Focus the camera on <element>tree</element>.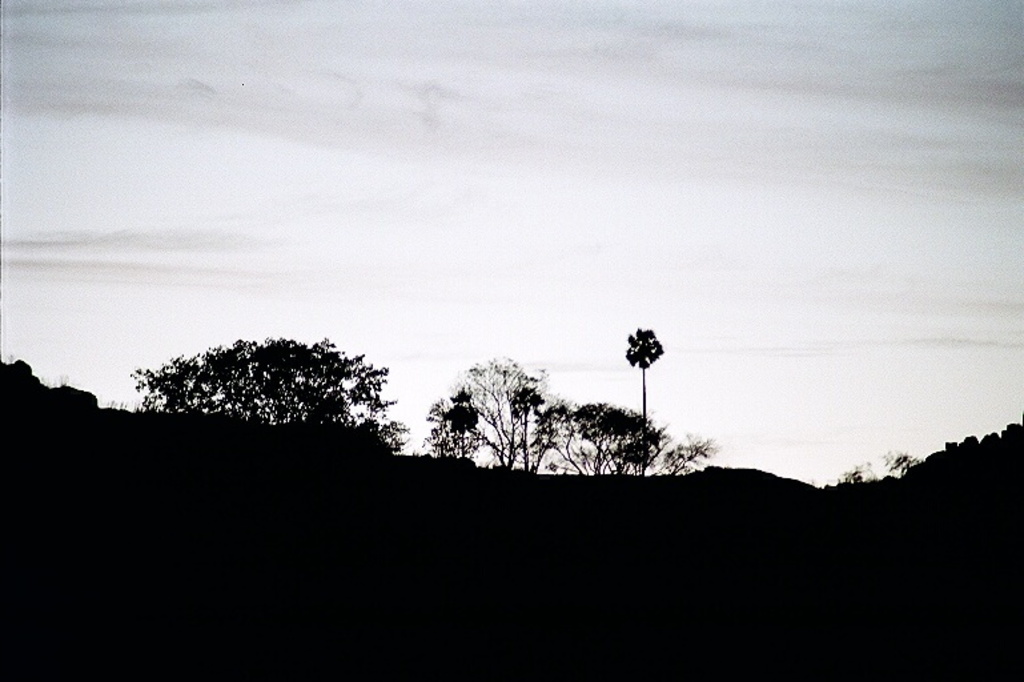
Focus region: select_region(656, 434, 720, 469).
